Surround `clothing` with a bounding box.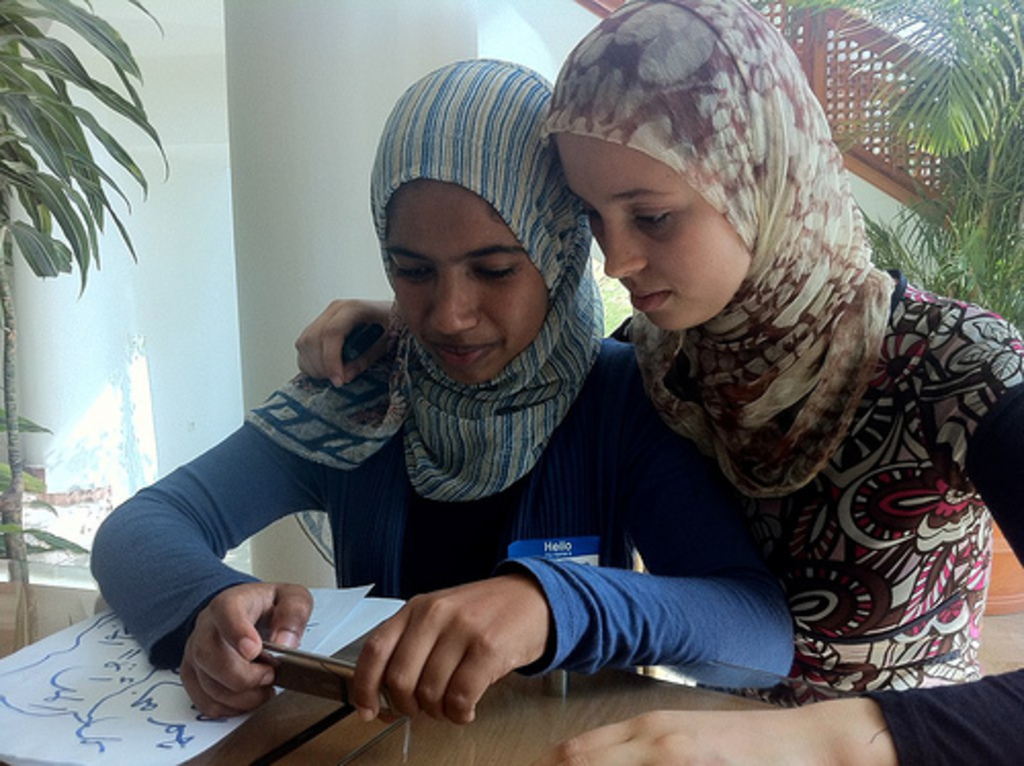
Rect(90, 49, 840, 707).
